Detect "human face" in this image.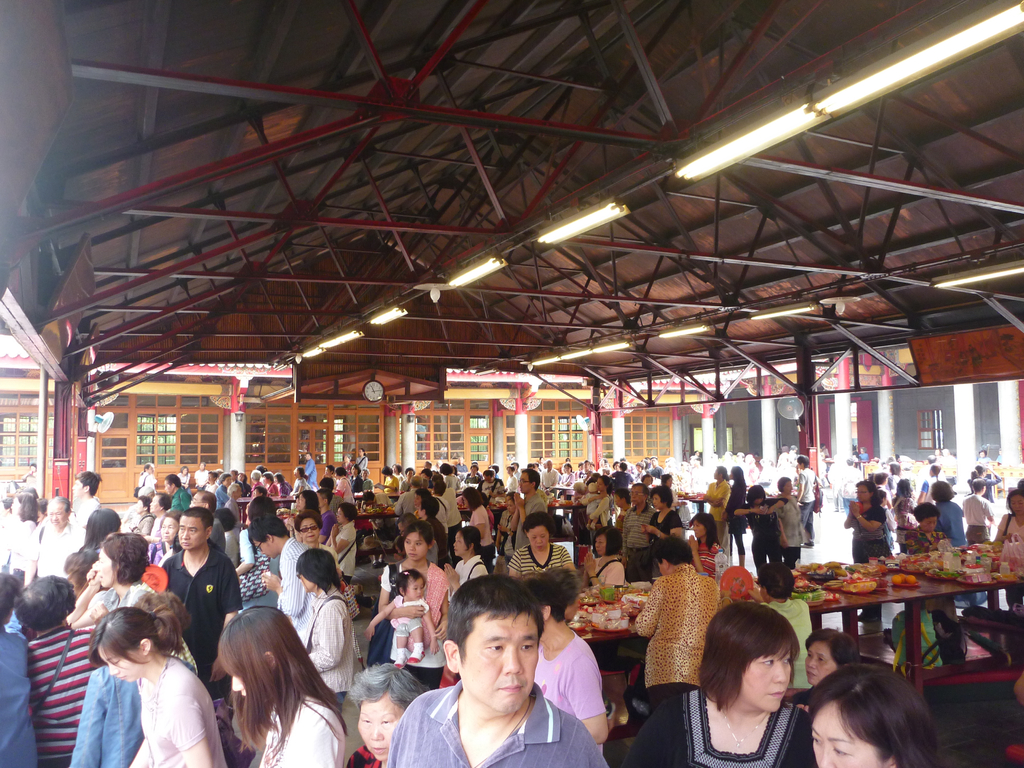
Detection: {"left": 406, "top": 532, "right": 424, "bottom": 562}.
